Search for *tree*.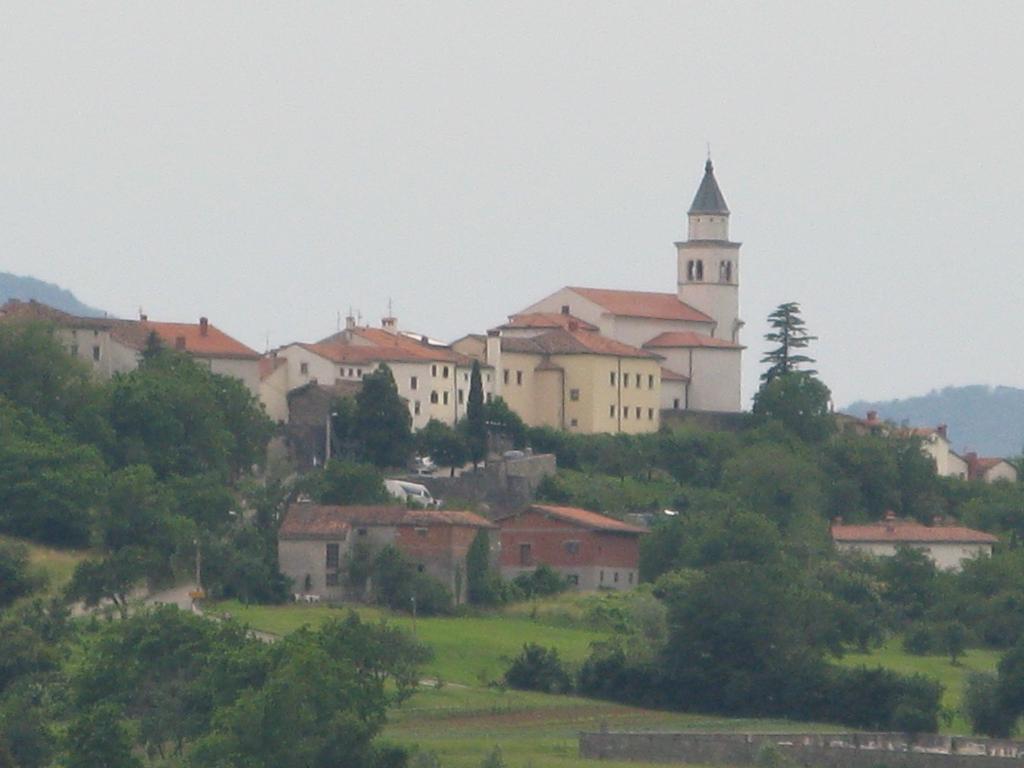
Found at [666, 511, 822, 659].
